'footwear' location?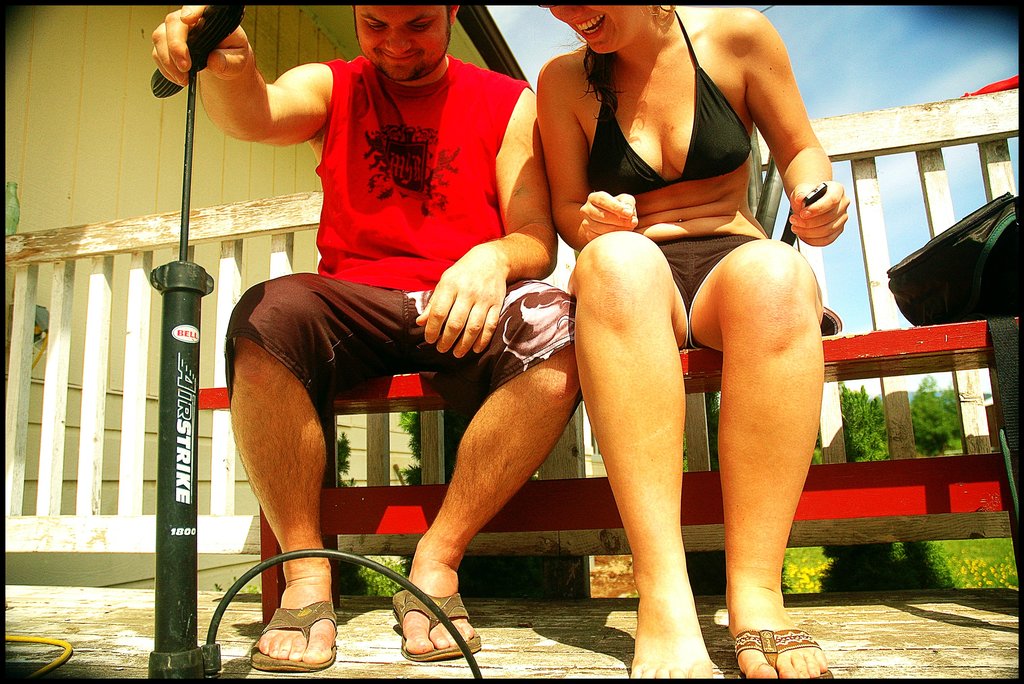
<box>388,590,480,665</box>
